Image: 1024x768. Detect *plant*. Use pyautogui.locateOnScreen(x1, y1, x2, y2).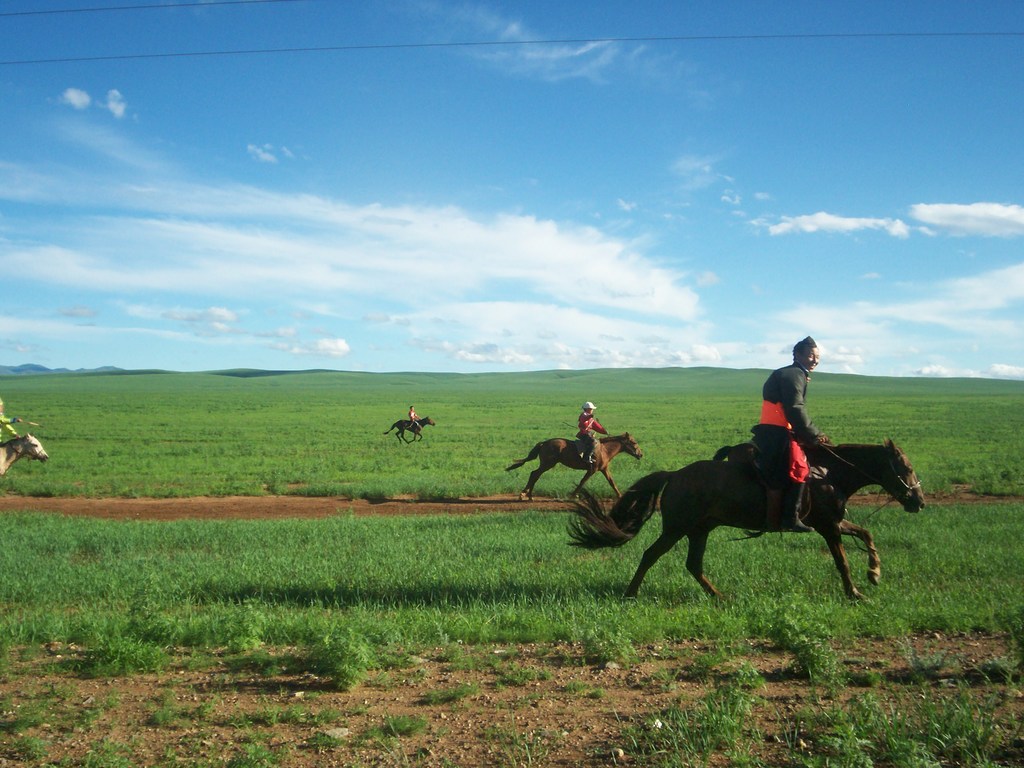
pyautogui.locateOnScreen(563, 680, 585, 691).
